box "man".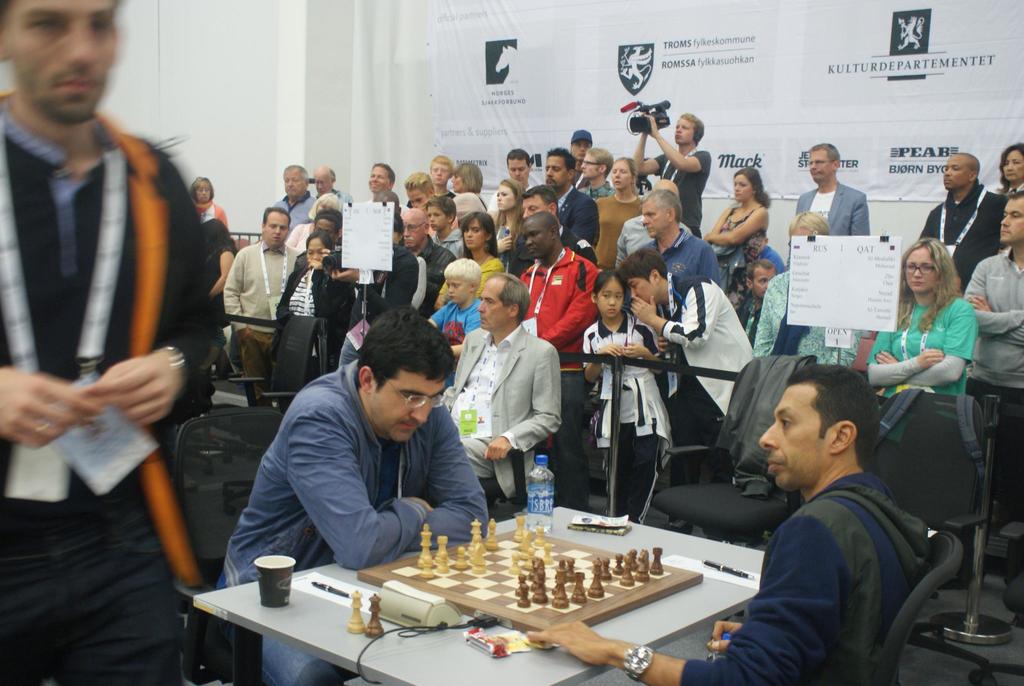
left=402, top=205, right=454, bottom=281.
